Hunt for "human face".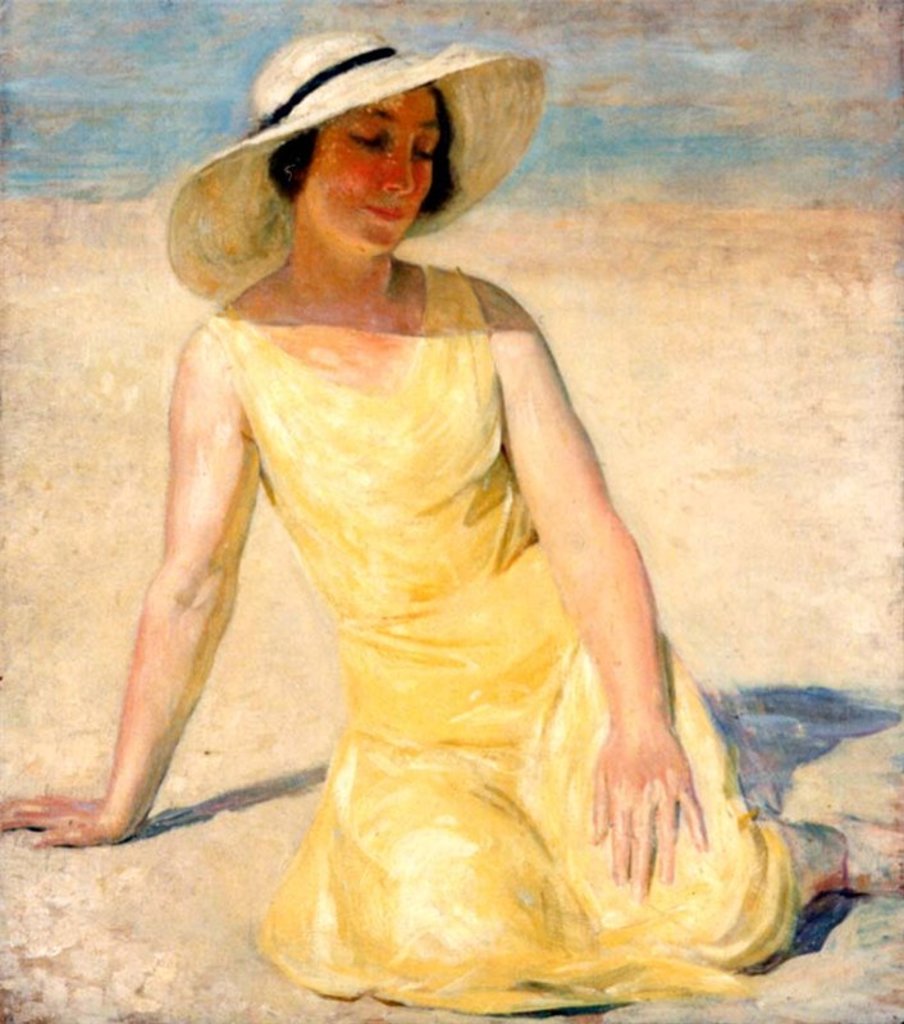
Hunted down at <region>303, 82, 438, 251</region>.
